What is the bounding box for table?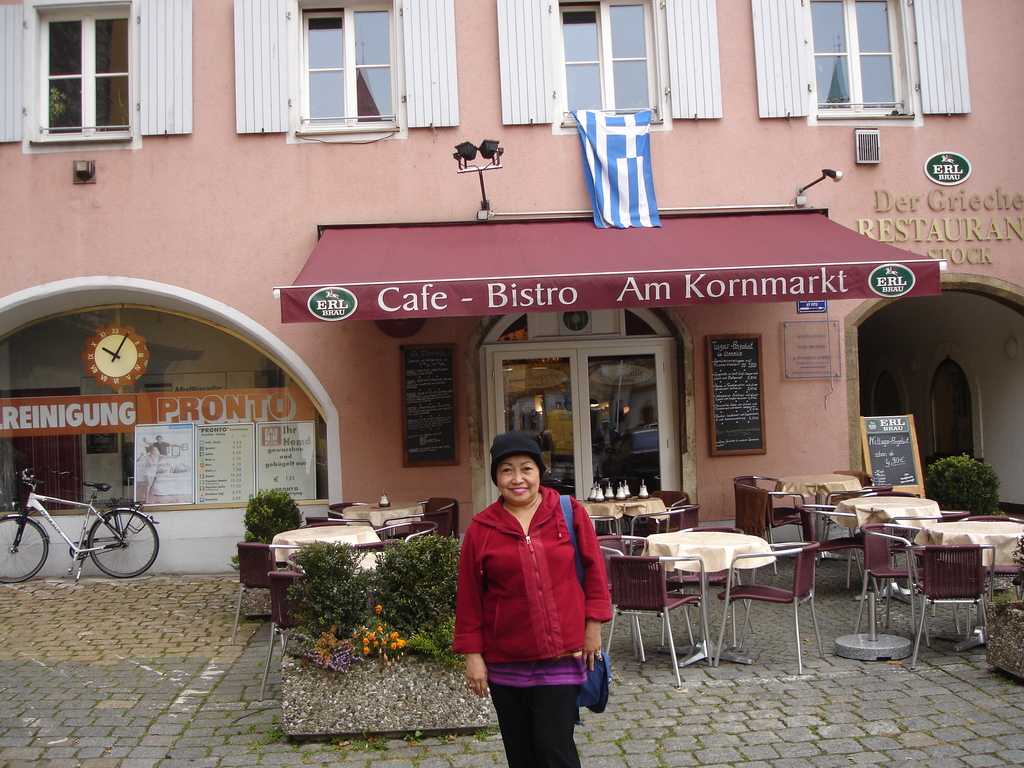
<bbox>579, 488, 670, 536</bbox>.
